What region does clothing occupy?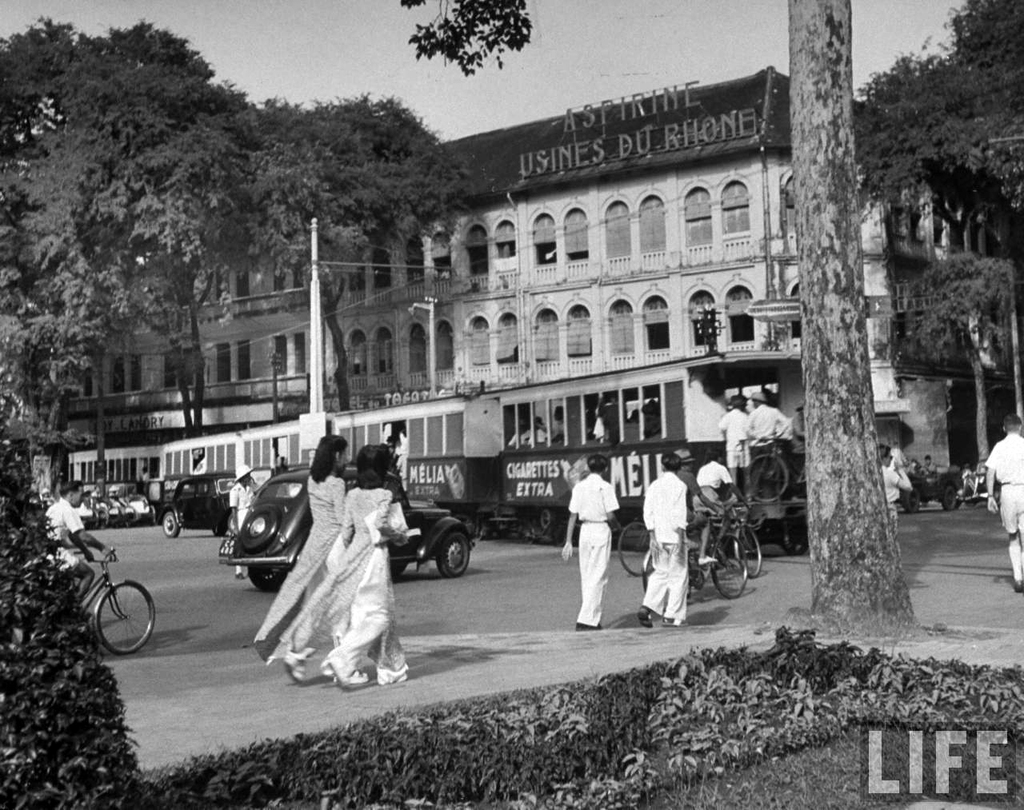
{"x1": 534, "y1": 479, "x2": 618, "y2": 628}.
